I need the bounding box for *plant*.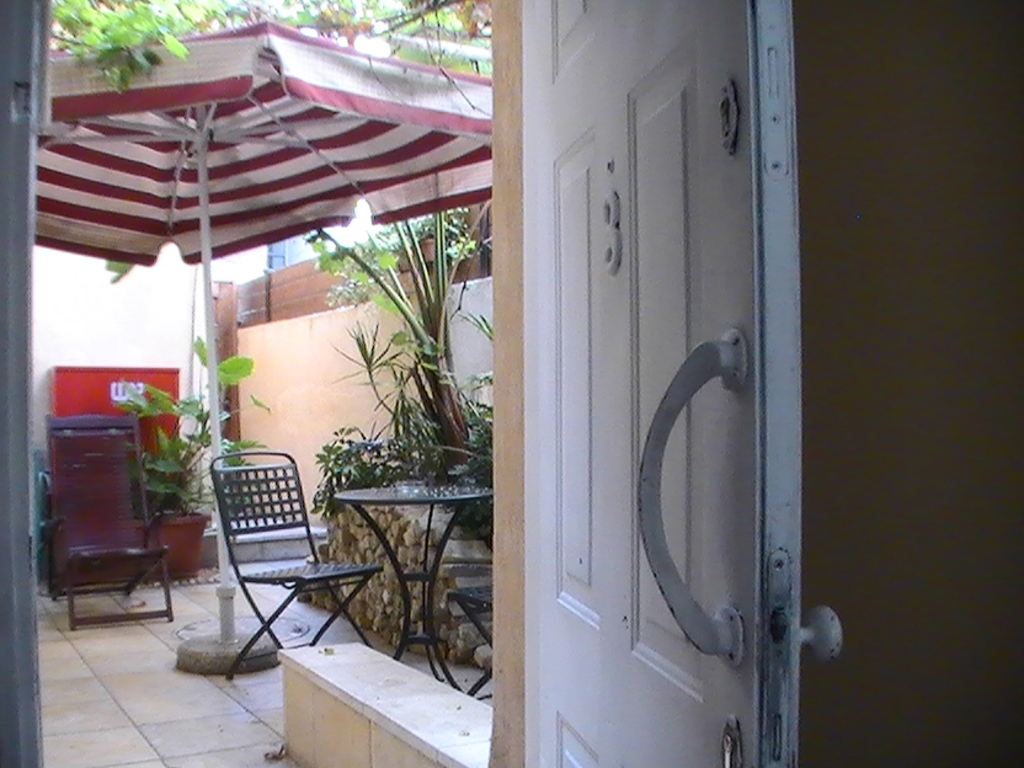
Here it is: 106, 331, 273, 519.
